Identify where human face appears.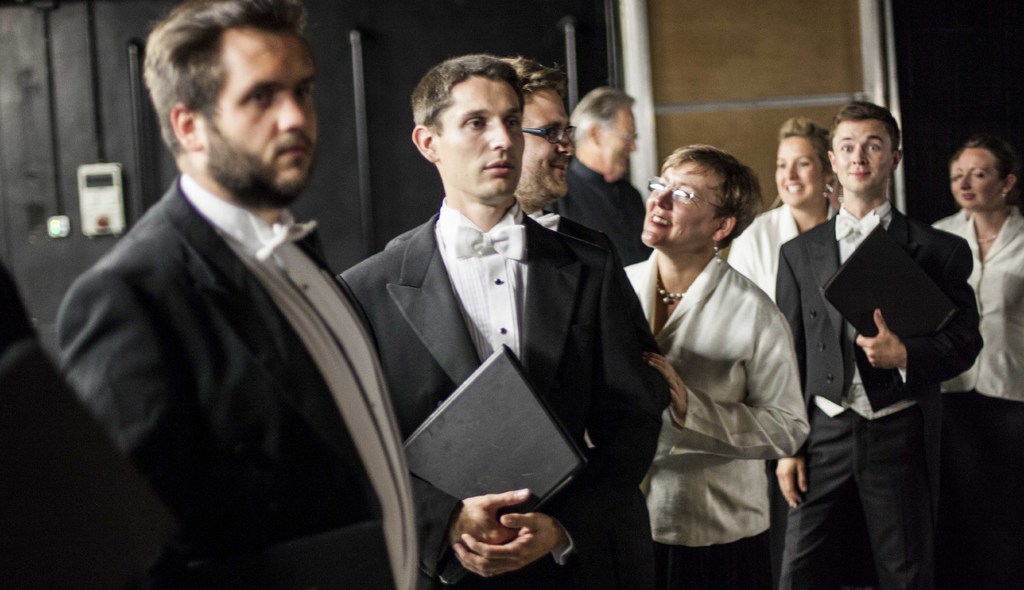
Appears at Rect(834, 116, 889, 193).
